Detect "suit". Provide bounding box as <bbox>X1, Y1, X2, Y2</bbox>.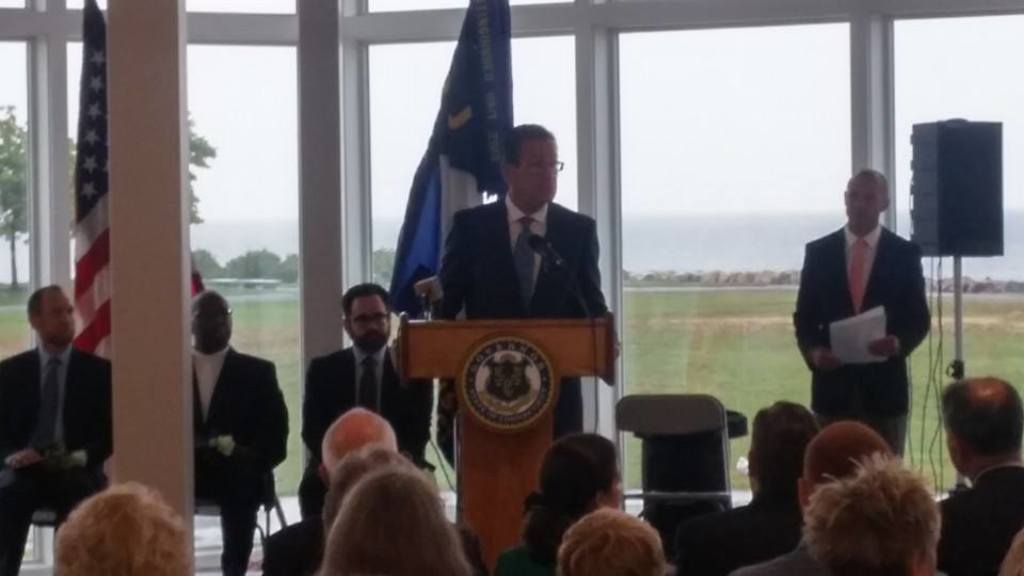
<bbox>787, 219, 937, 457</bbox>.
